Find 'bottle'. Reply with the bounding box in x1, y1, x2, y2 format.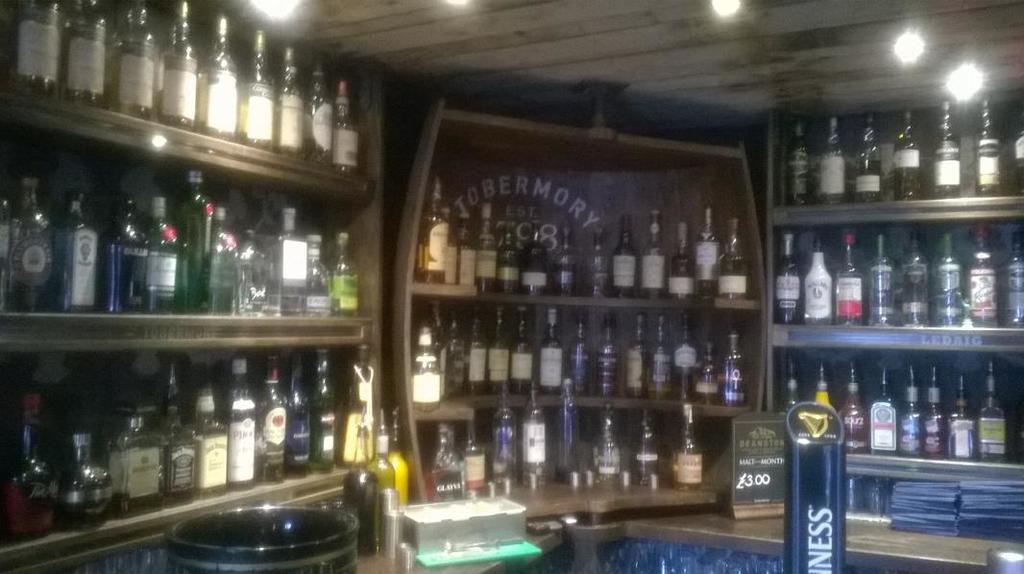
790, 112, 810, 206.
